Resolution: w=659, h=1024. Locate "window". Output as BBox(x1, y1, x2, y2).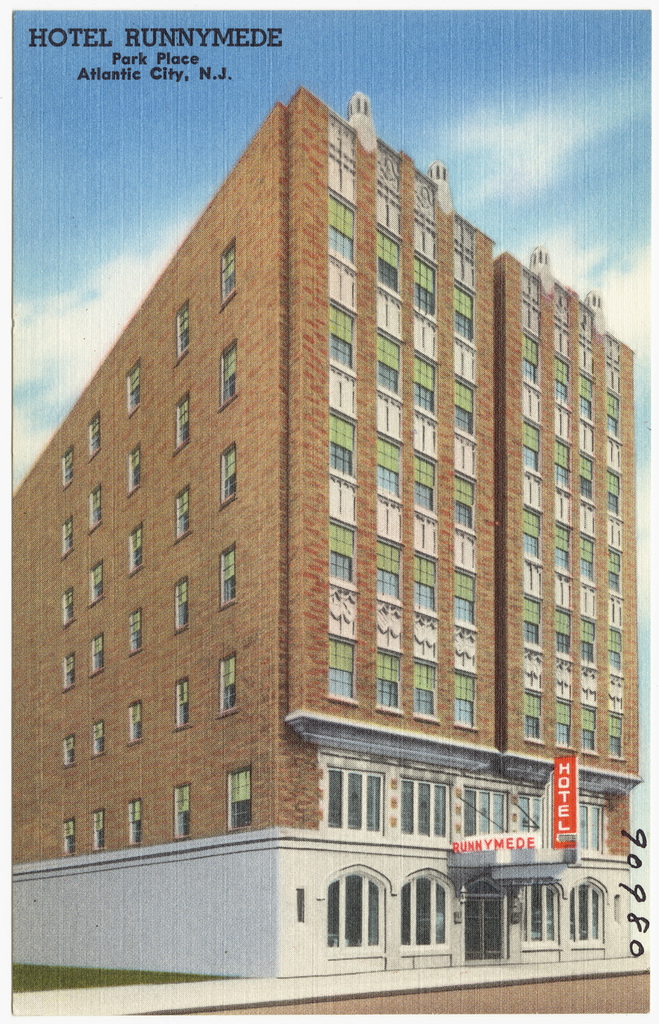
BBox(573, 803, 603, 853).
